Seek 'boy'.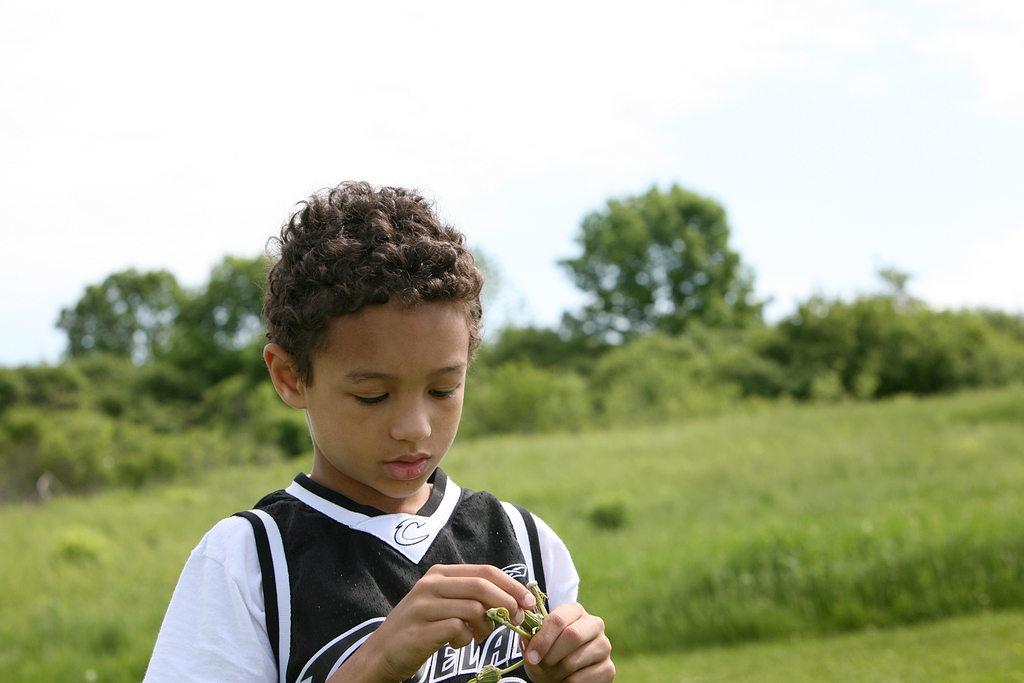
rect(131, 179, 619, 680).
